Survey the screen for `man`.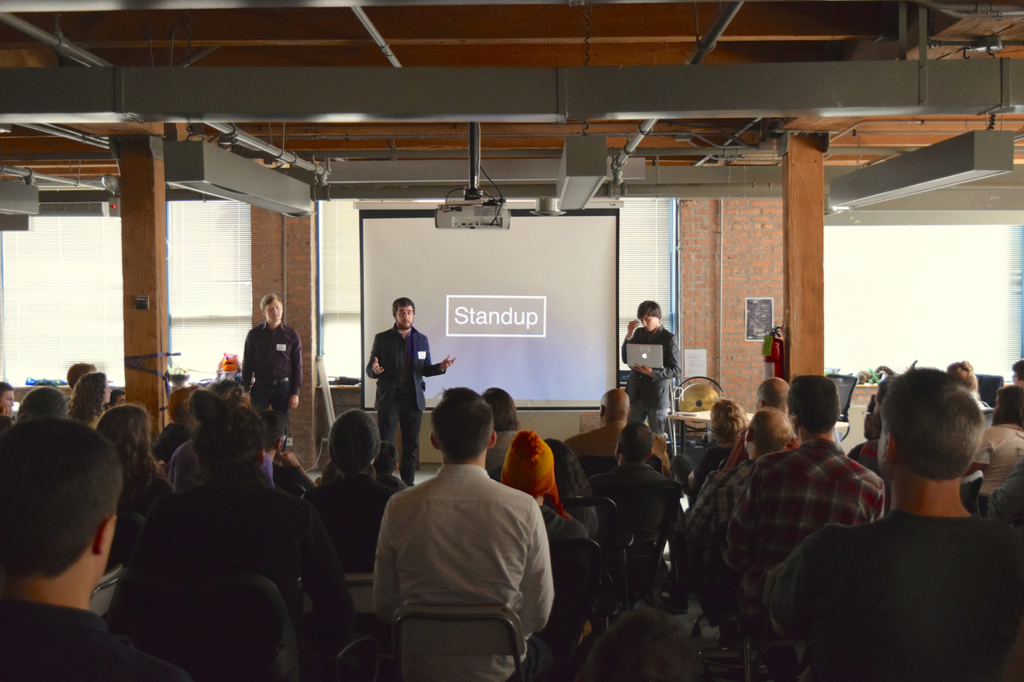
Survey found: <region>104, 391, 127, 415</region>.
